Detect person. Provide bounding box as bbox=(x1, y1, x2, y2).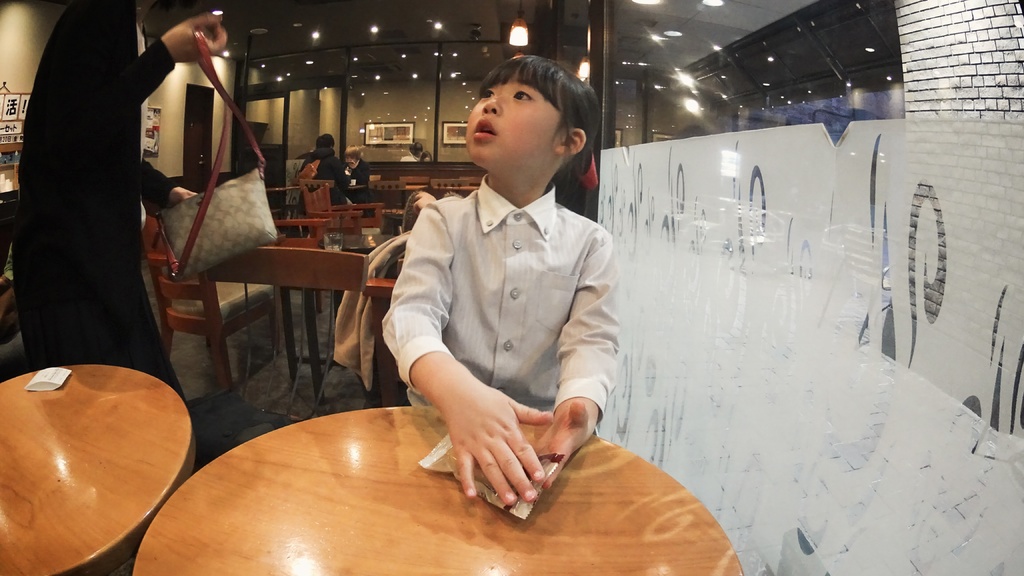
bbox=(303, 129, 350, 202).
